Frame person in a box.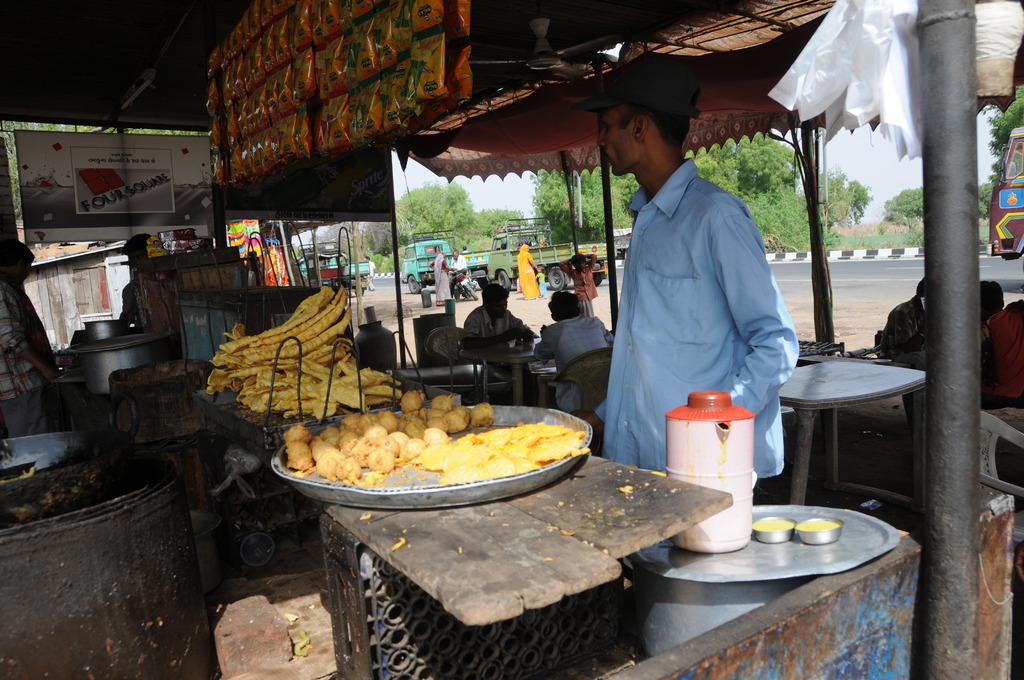
select_region(365, 255, 378, 287).
